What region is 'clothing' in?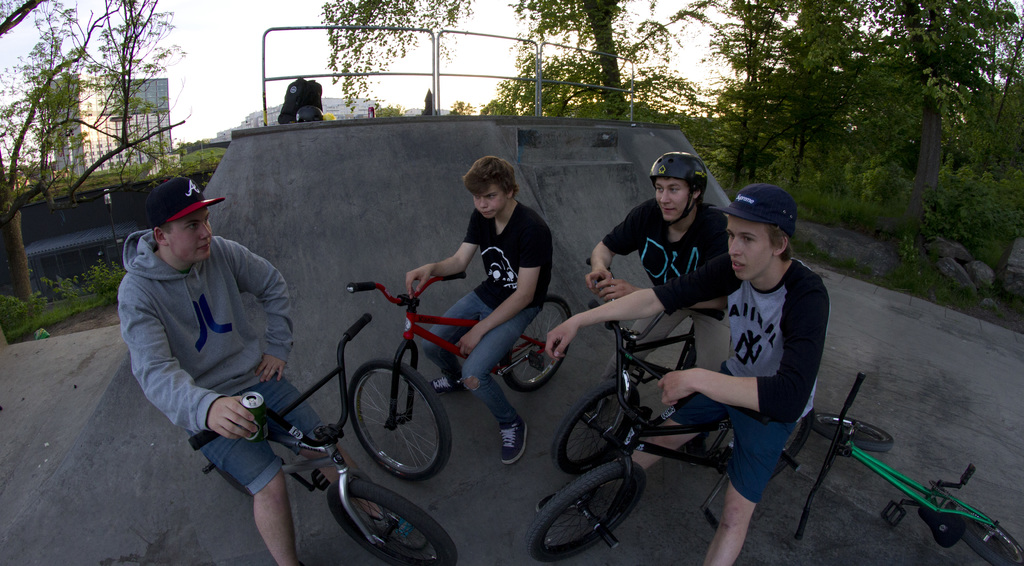
[left=114, top=196, right=300, bottom=487].
